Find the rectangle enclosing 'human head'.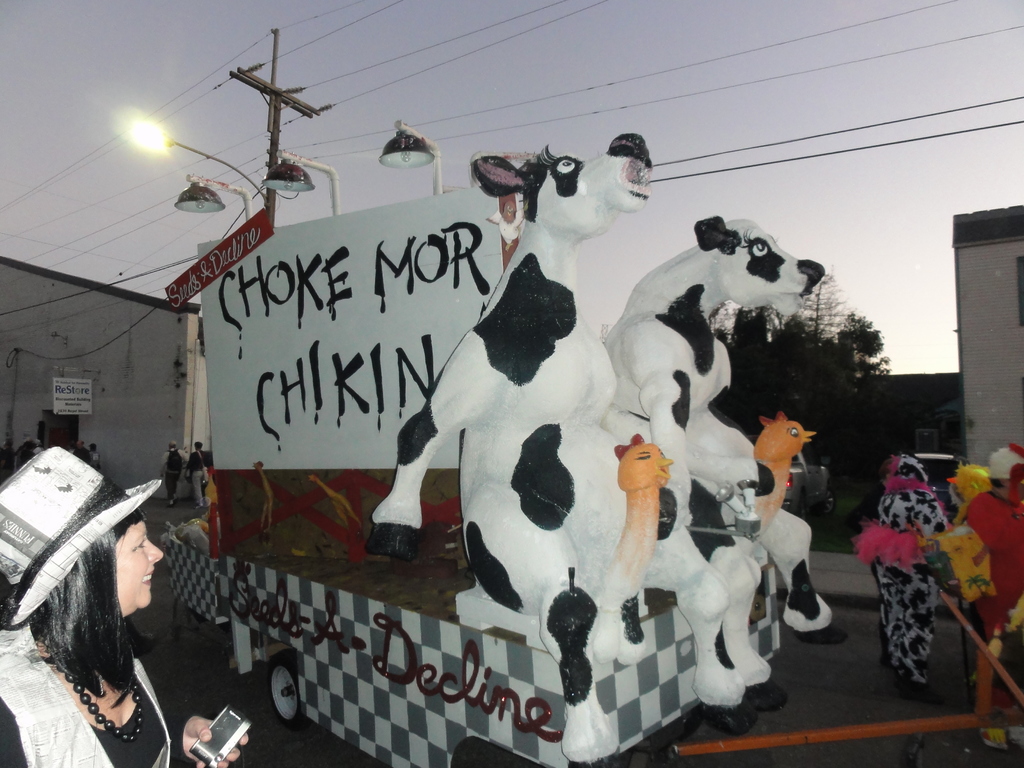
75,438,84,447.
